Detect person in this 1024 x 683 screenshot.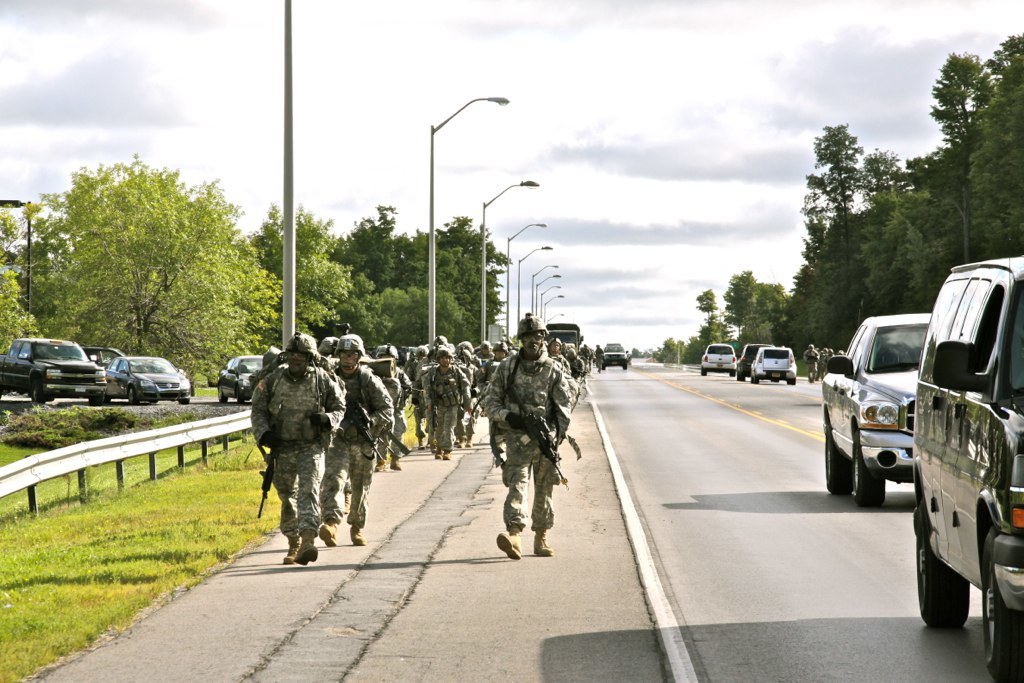
Detection: 331, 334, 395, 548.
